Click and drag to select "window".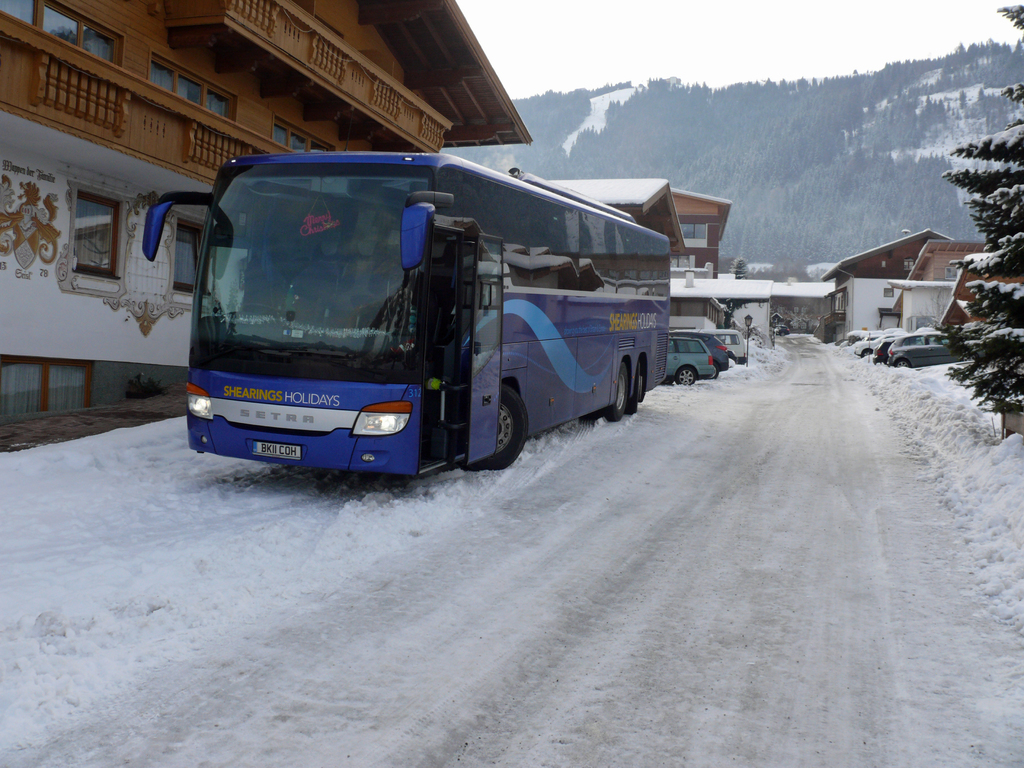
Selection: (0,0,127,60).
